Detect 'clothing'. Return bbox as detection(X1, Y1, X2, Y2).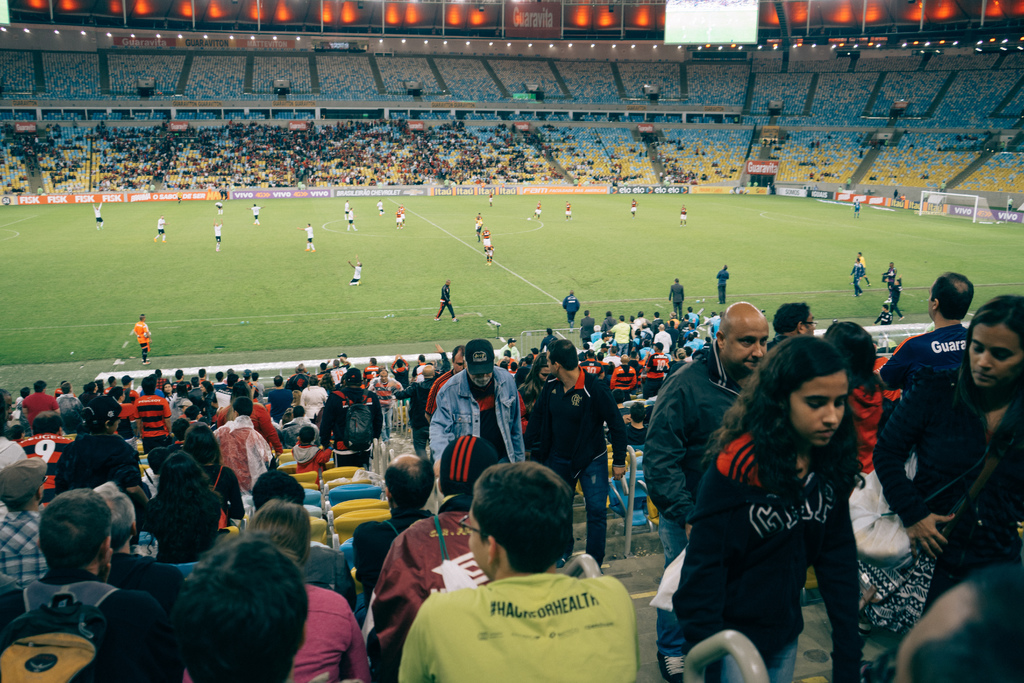
detection(564, 297, 579, 322).
